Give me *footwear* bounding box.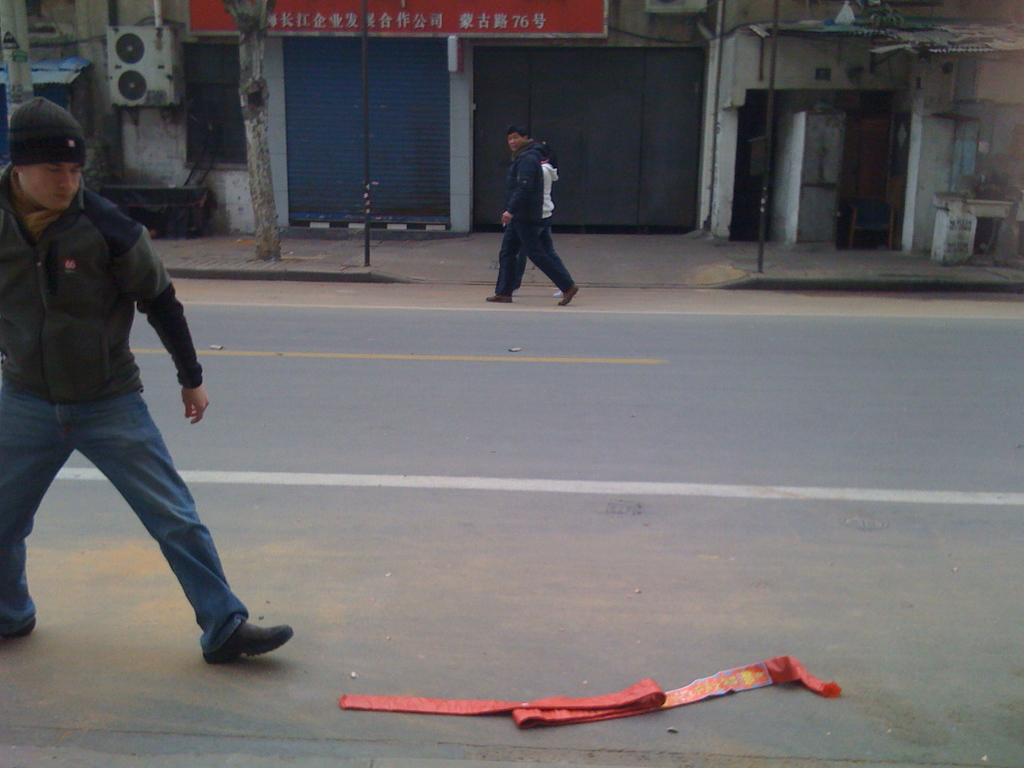
488, 291, 511, 301.
